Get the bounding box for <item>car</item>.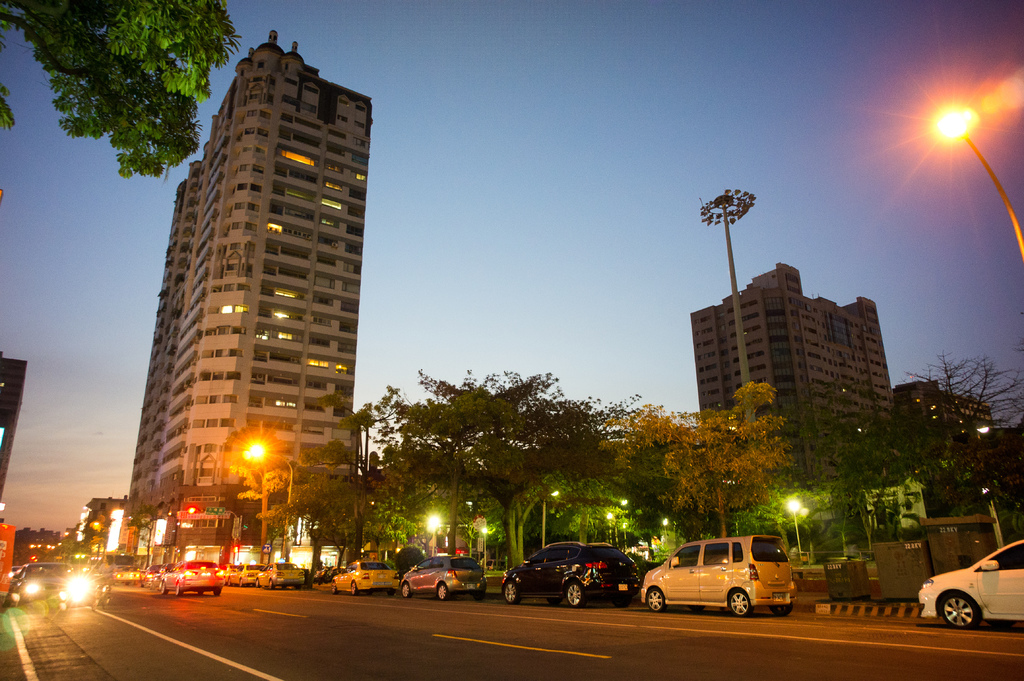
bbox=[326, 557, 399, 594].
